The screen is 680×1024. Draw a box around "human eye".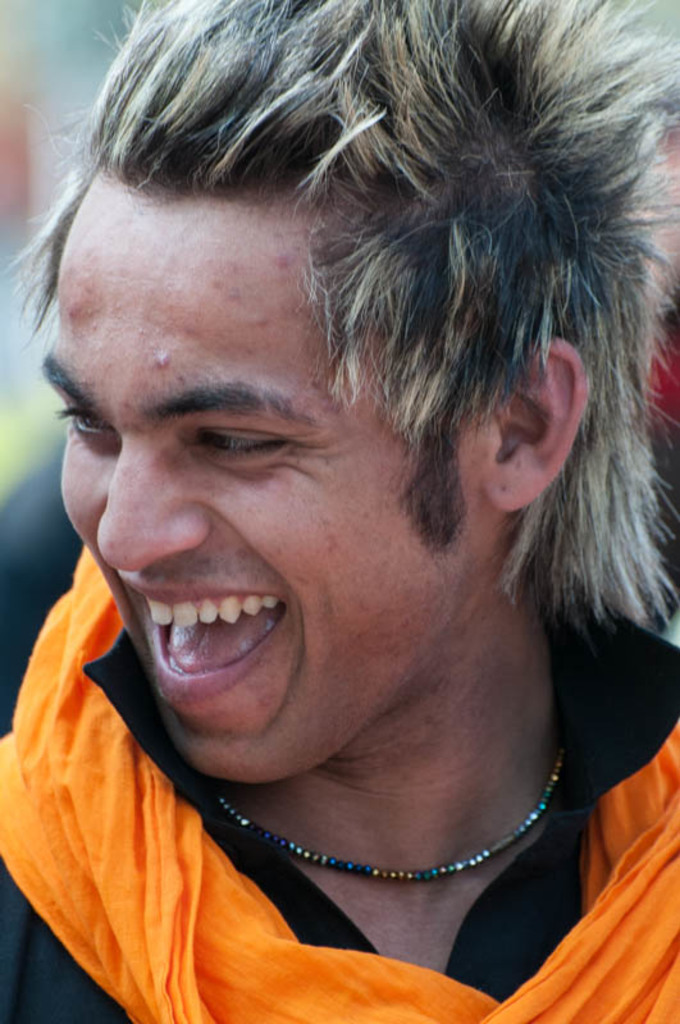
x1=51 y1=406 x2=114 y2=444.
